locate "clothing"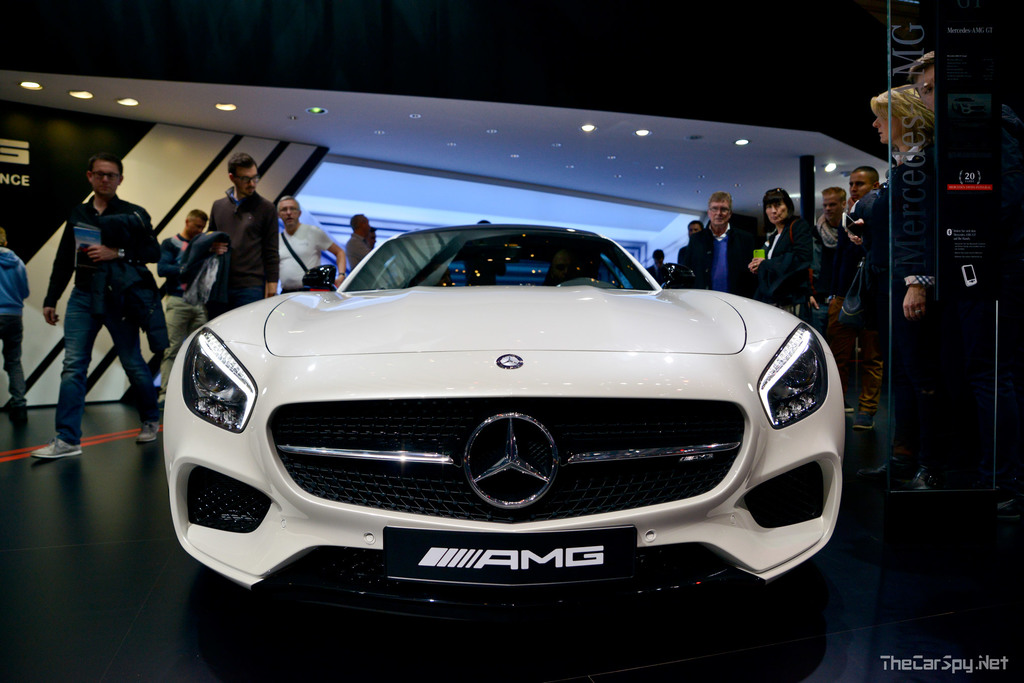
[left=644, top=261, right=675, bottom=286]
